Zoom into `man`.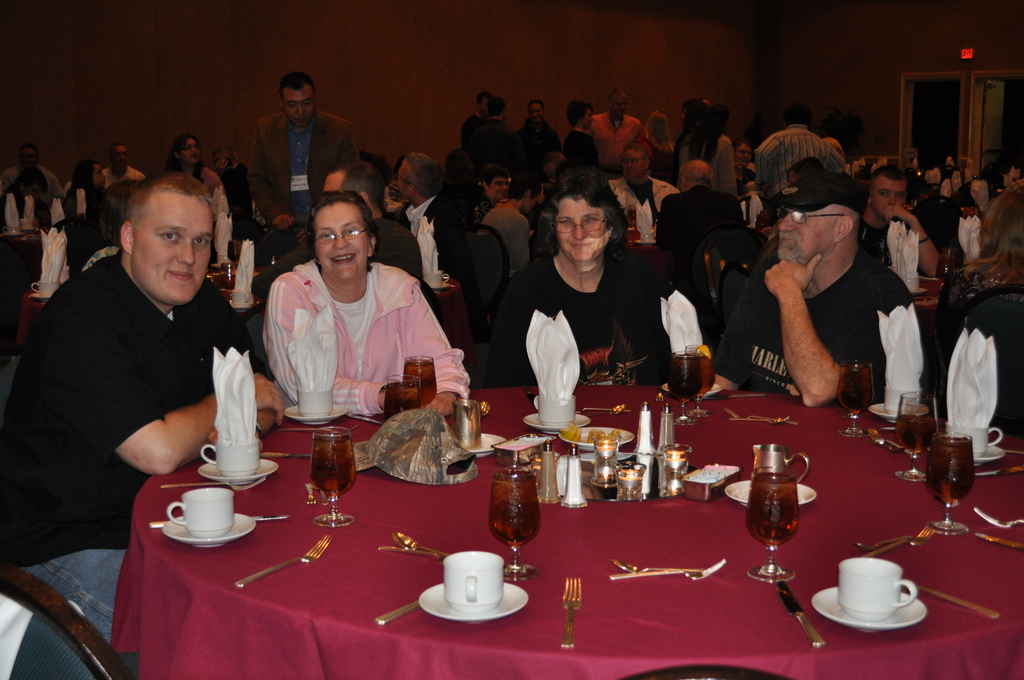
Zoom target: select_region(19, 160, 281, 572).
